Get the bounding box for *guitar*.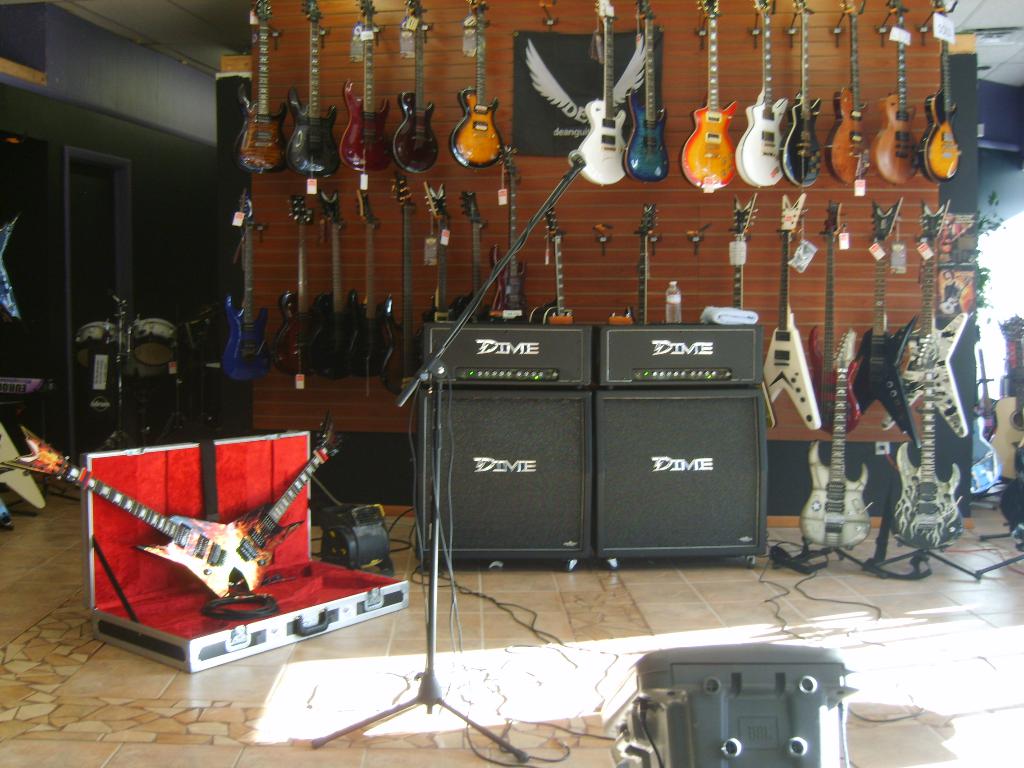
left=789, top=323, right=871, bottom=558.
